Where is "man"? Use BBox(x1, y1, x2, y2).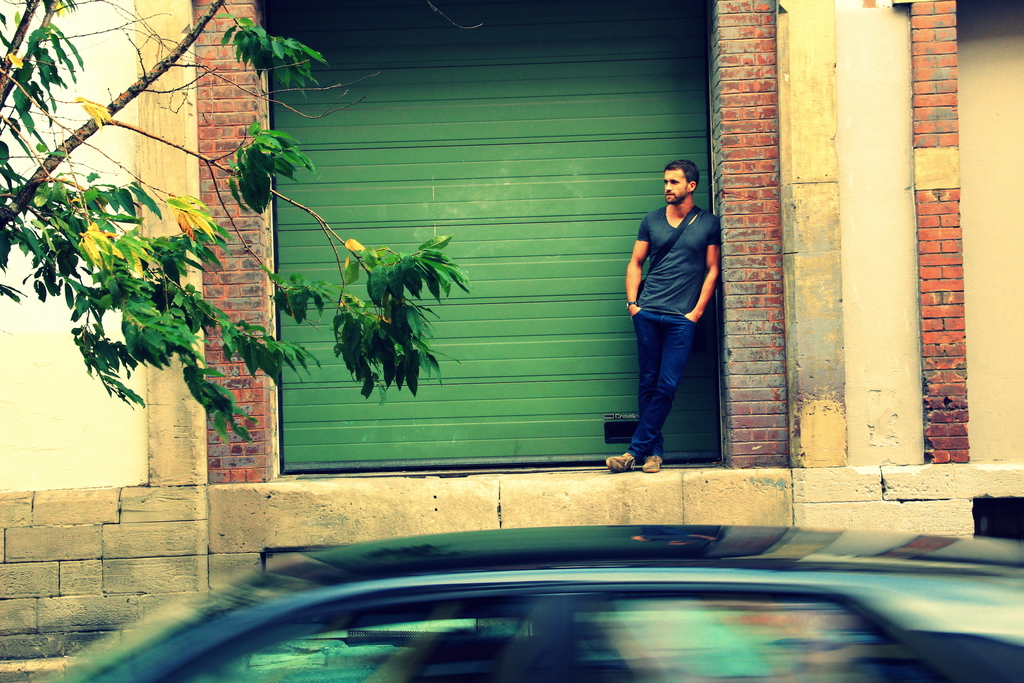
BBox(620, 158, 734, 475).
